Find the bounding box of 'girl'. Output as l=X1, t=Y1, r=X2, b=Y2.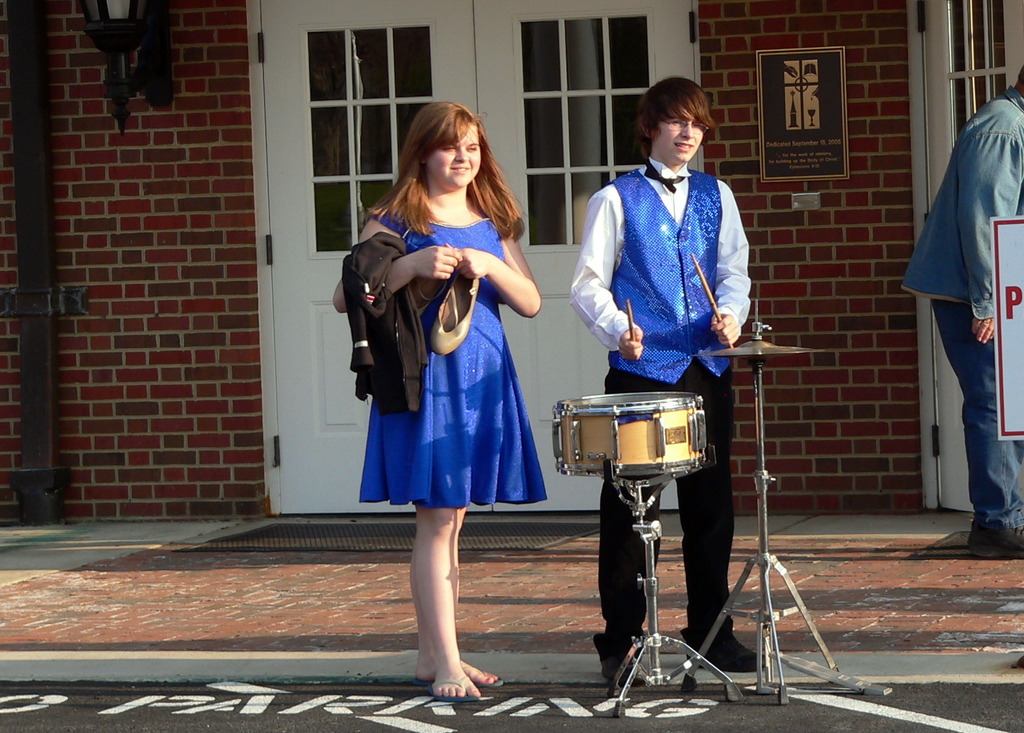
l=335, t=99, r=545, b=703.
